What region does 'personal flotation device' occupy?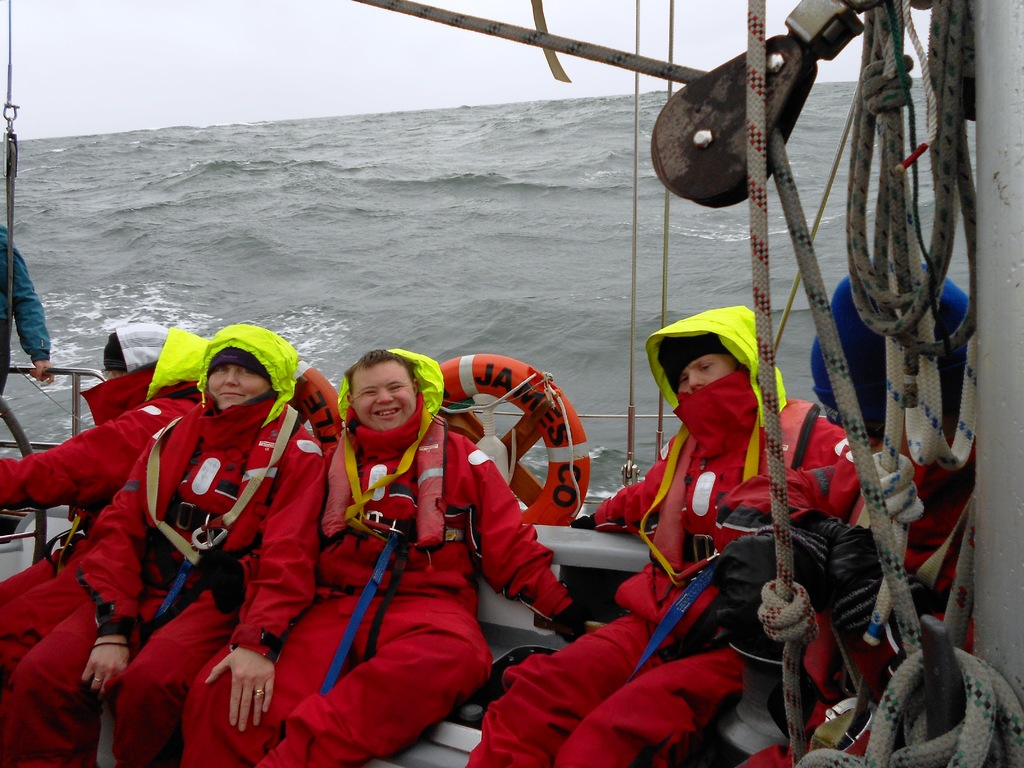
<box>312,414,448,571</box>.
